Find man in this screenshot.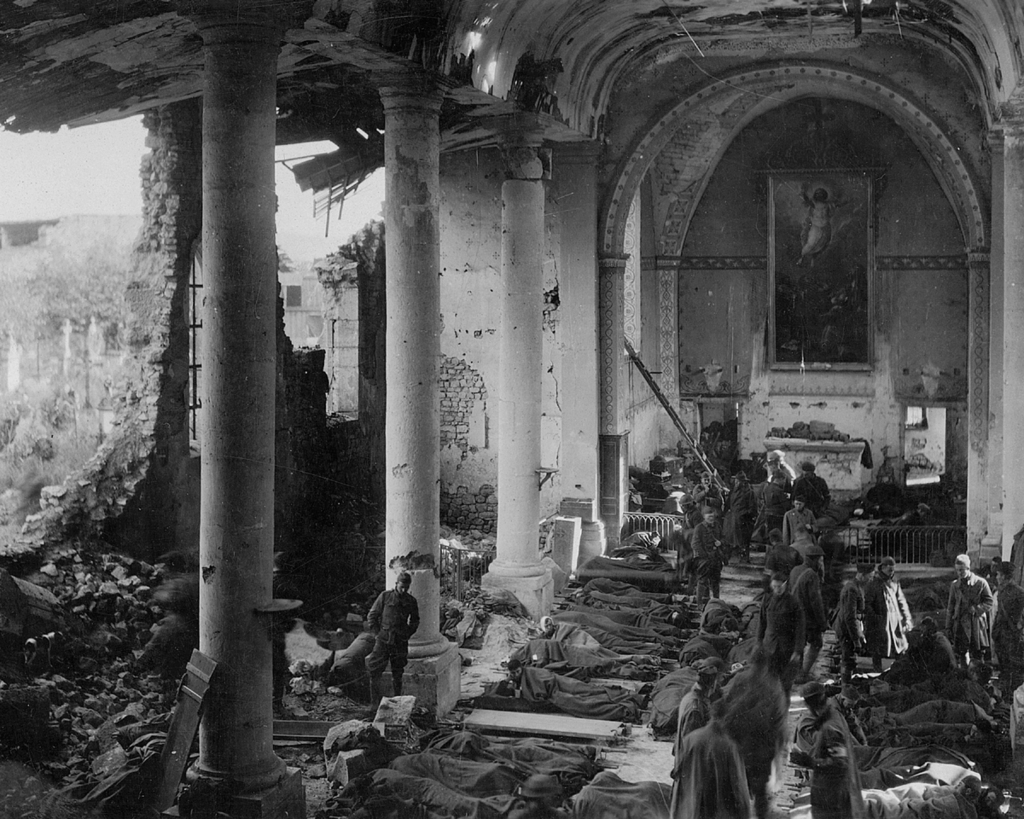
The bounding box for man is locate(794, 180, 850, 267).
